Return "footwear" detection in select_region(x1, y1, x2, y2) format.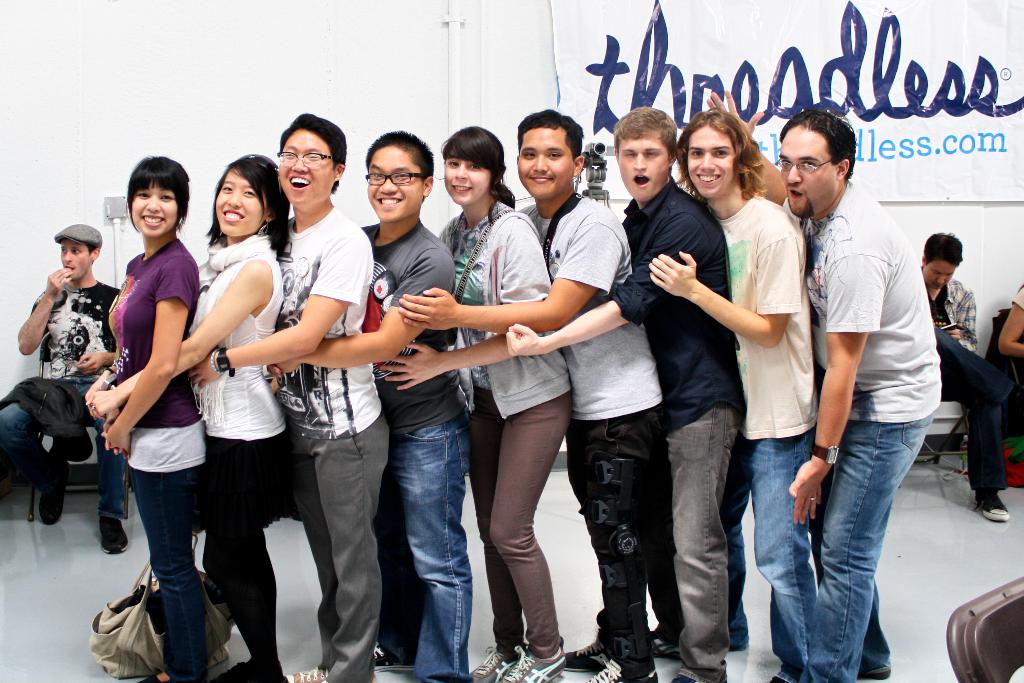
select_region(498, 644, 569, 682).
